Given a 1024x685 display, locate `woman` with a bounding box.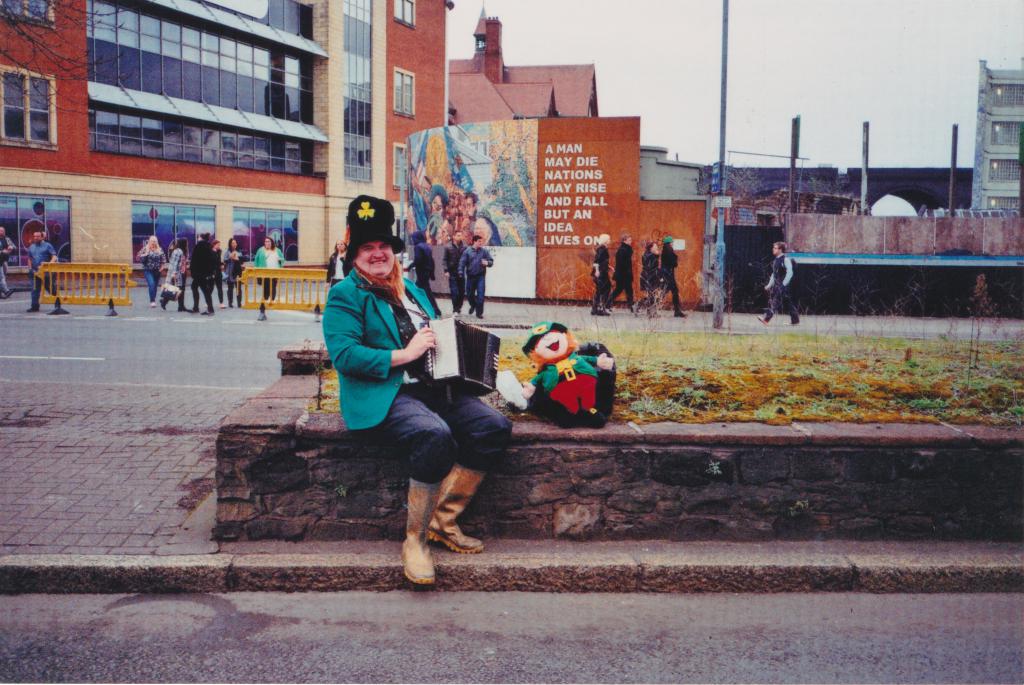
Located: detection(220, 237, 245, 310).
